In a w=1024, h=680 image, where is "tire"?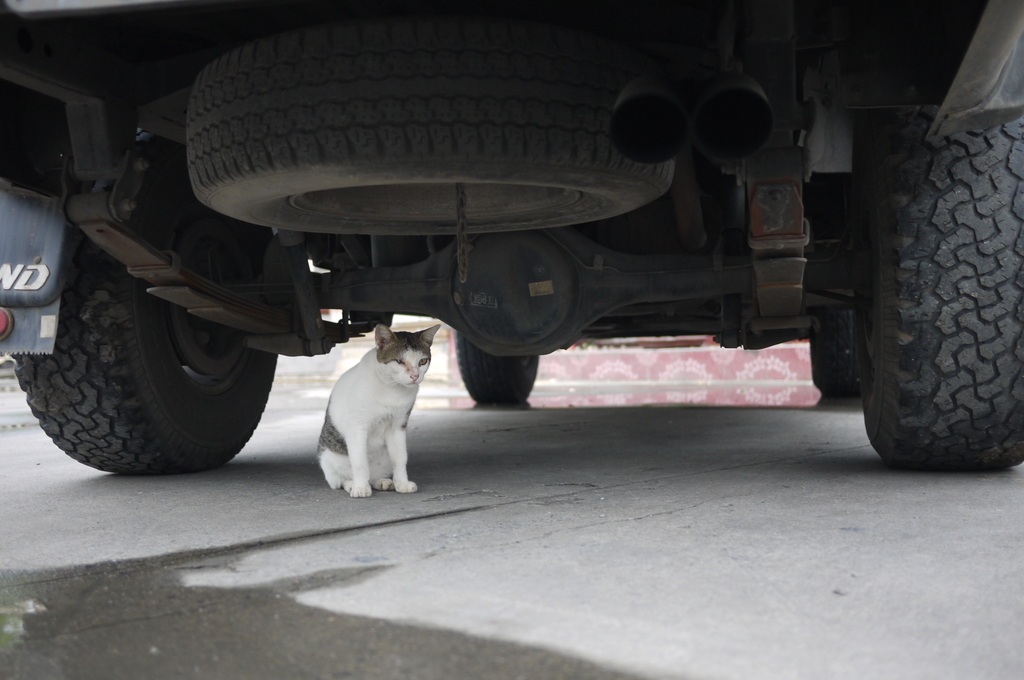
{"left": 13, "top": 129, "right": 276, "bottom": 474}.
